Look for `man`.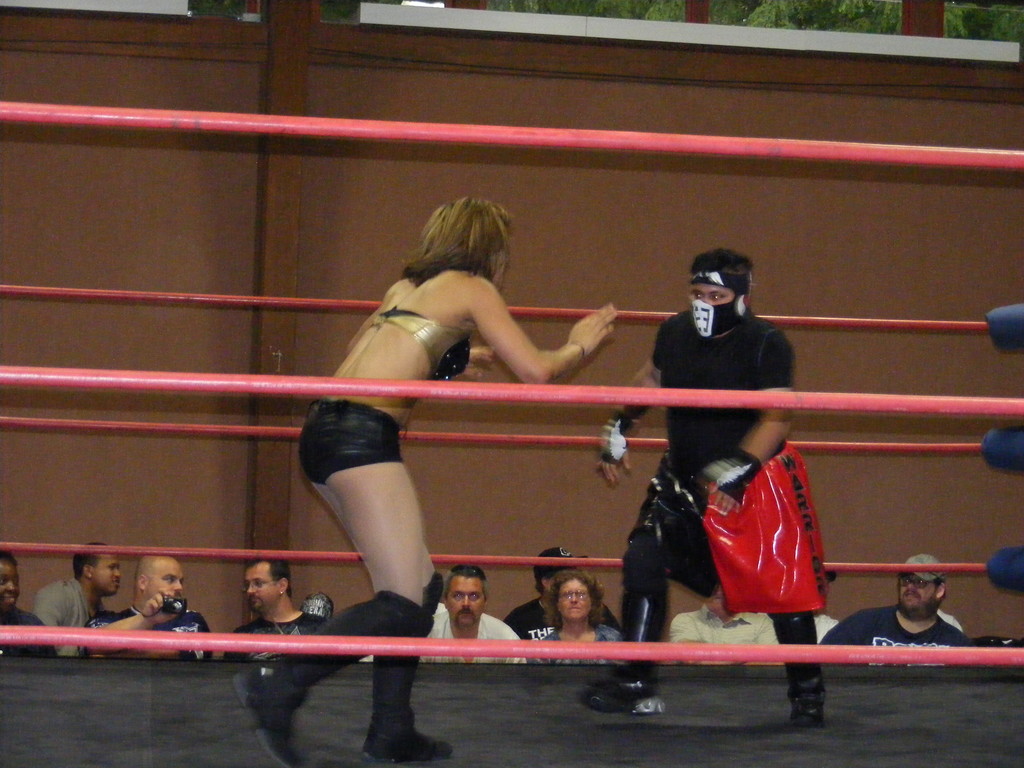
Found: region(0, 552, 58, 659).
